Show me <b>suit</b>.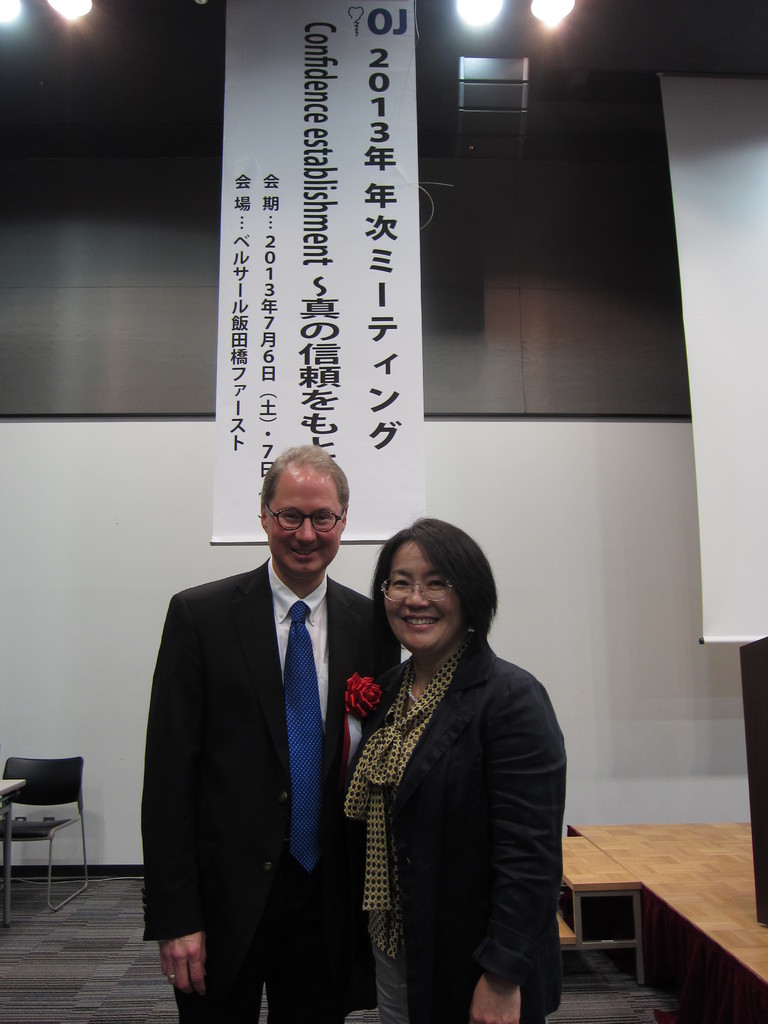
<b>suit</b> is here: bbox=(143, 457, 396, 1018).
